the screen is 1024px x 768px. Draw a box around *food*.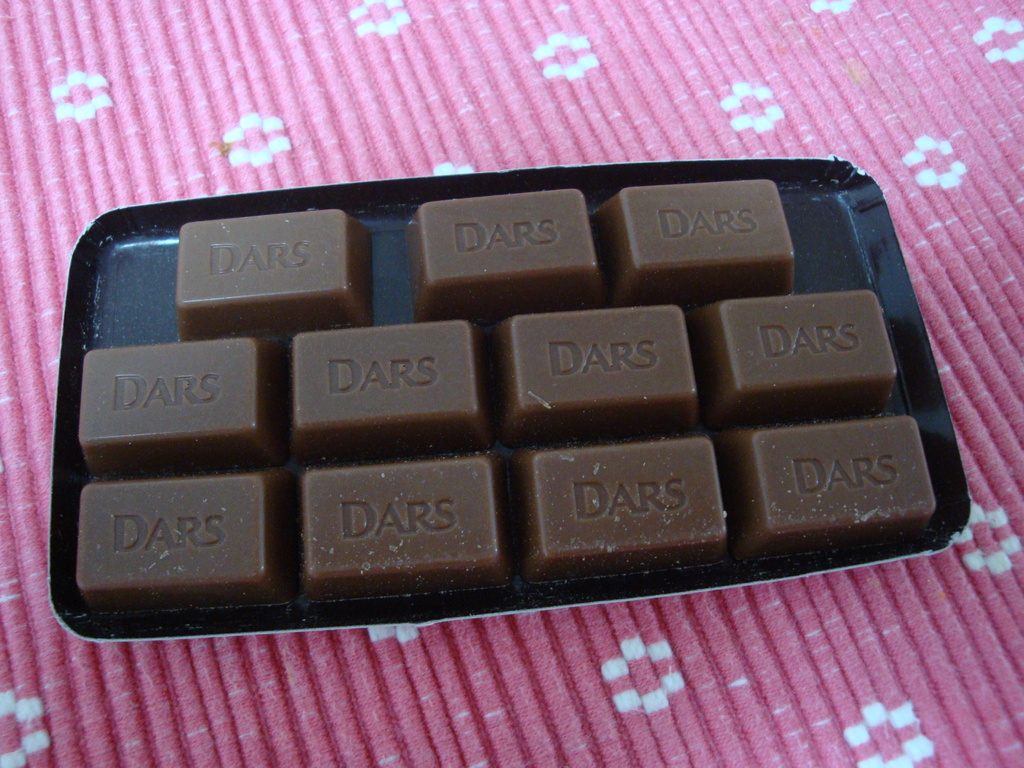
[287,315,494,455].
